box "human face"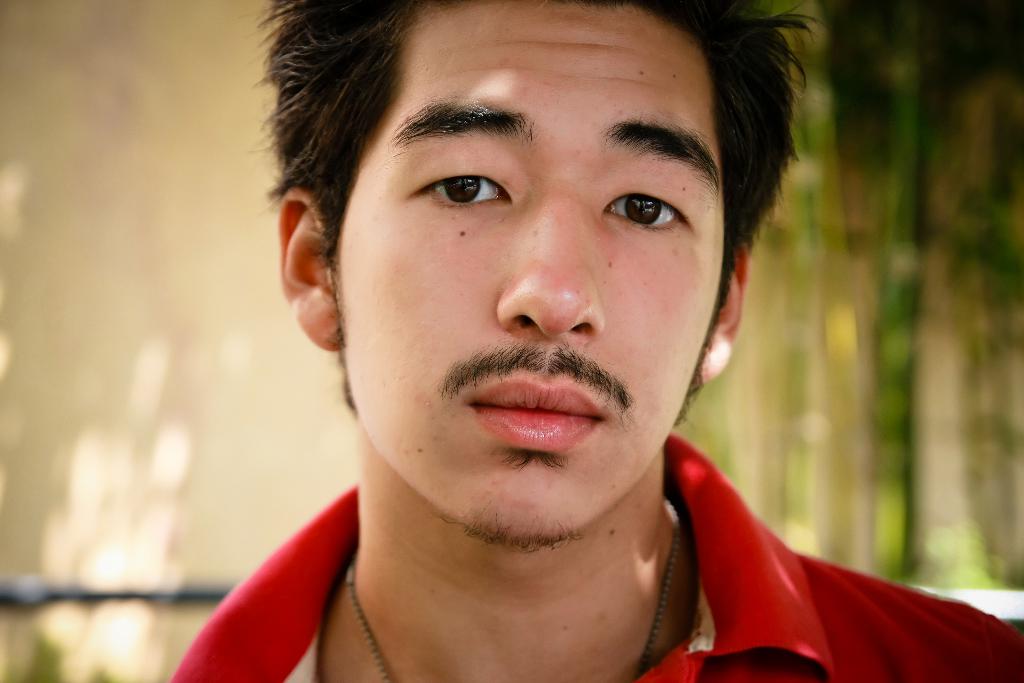
[x1=330, y1=0, x2=723, y2=543]
